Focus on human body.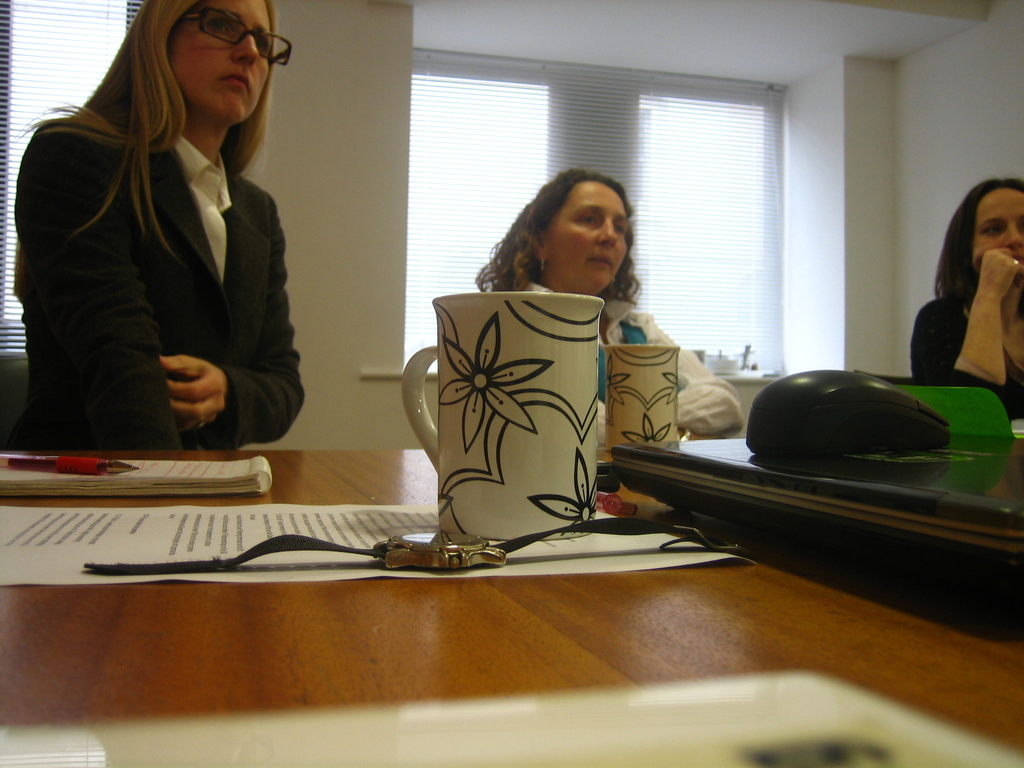
Focused at detection(914, 246, 1023, 426).
